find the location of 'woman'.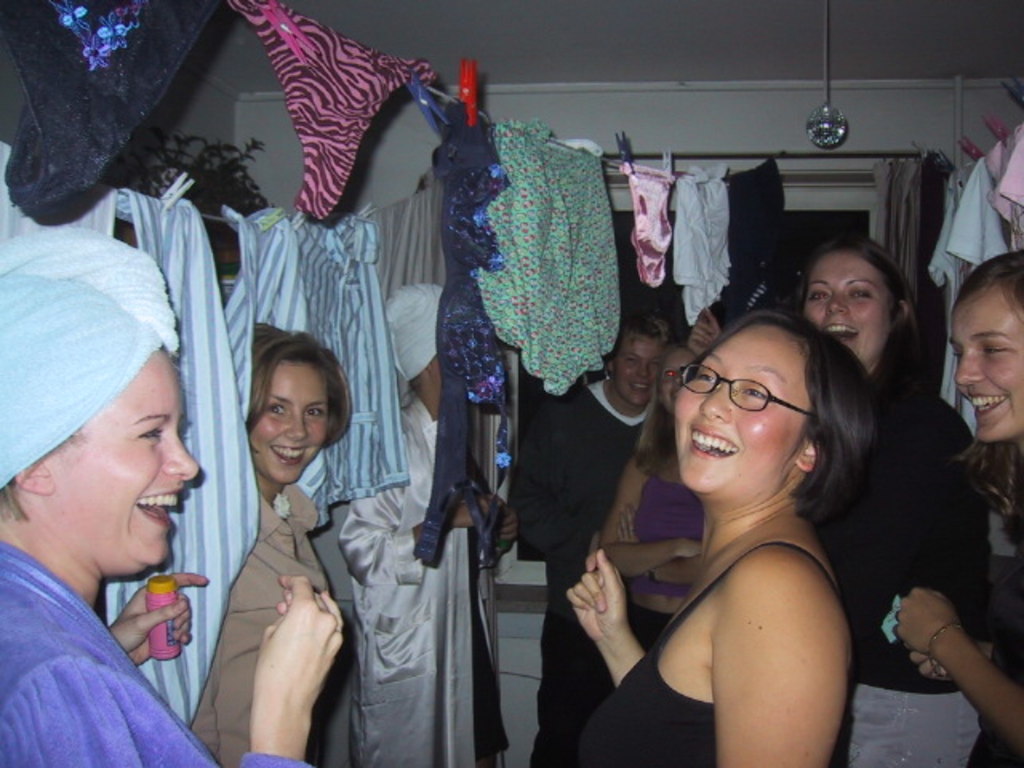
Location: 691:238:986:766.
